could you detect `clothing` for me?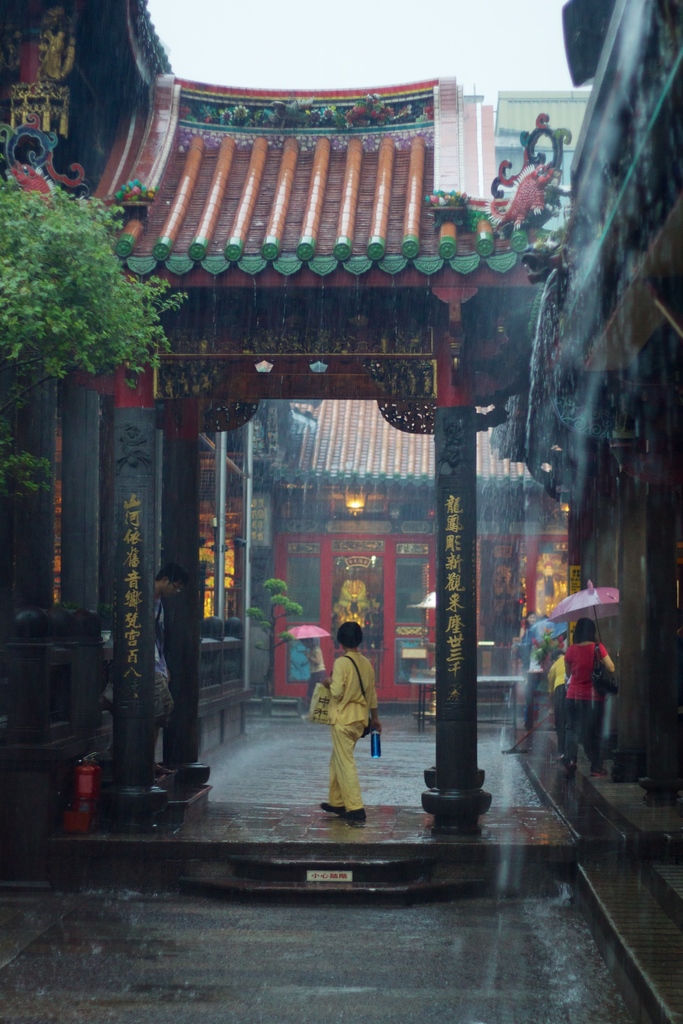
Detection result: (x1=309, y1=639, x2=387, y2=811).
